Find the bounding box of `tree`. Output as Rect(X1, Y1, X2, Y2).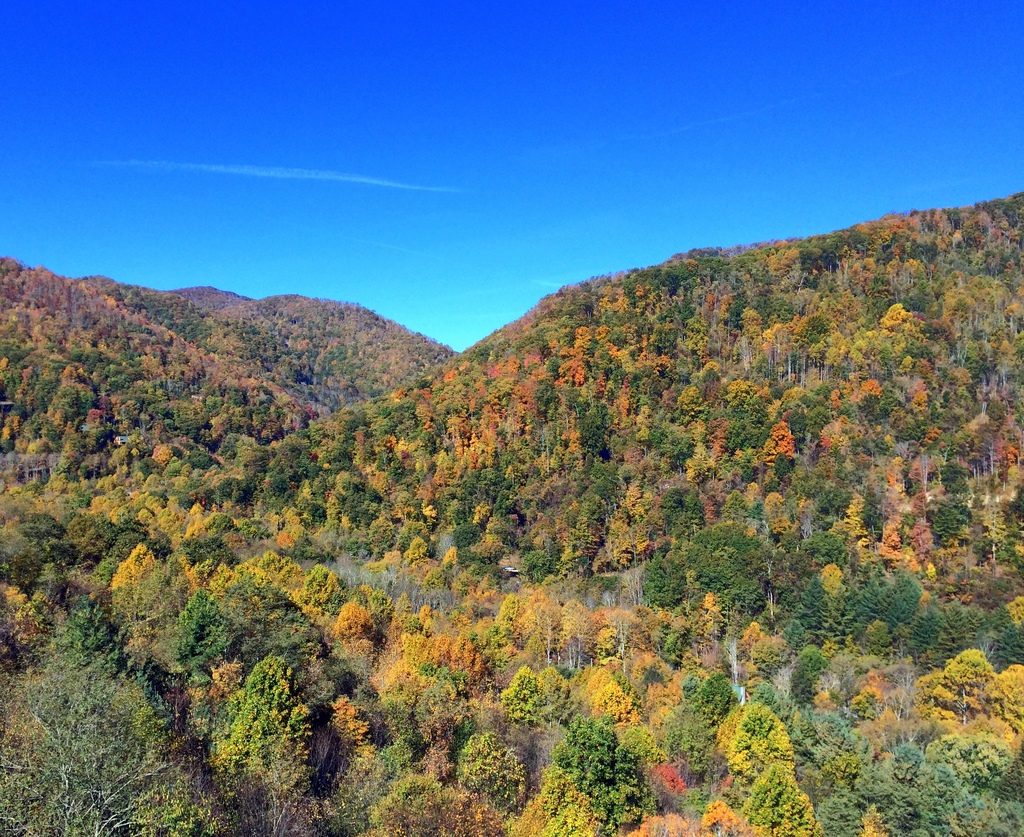
Rect(787, 573, 830, 632).
